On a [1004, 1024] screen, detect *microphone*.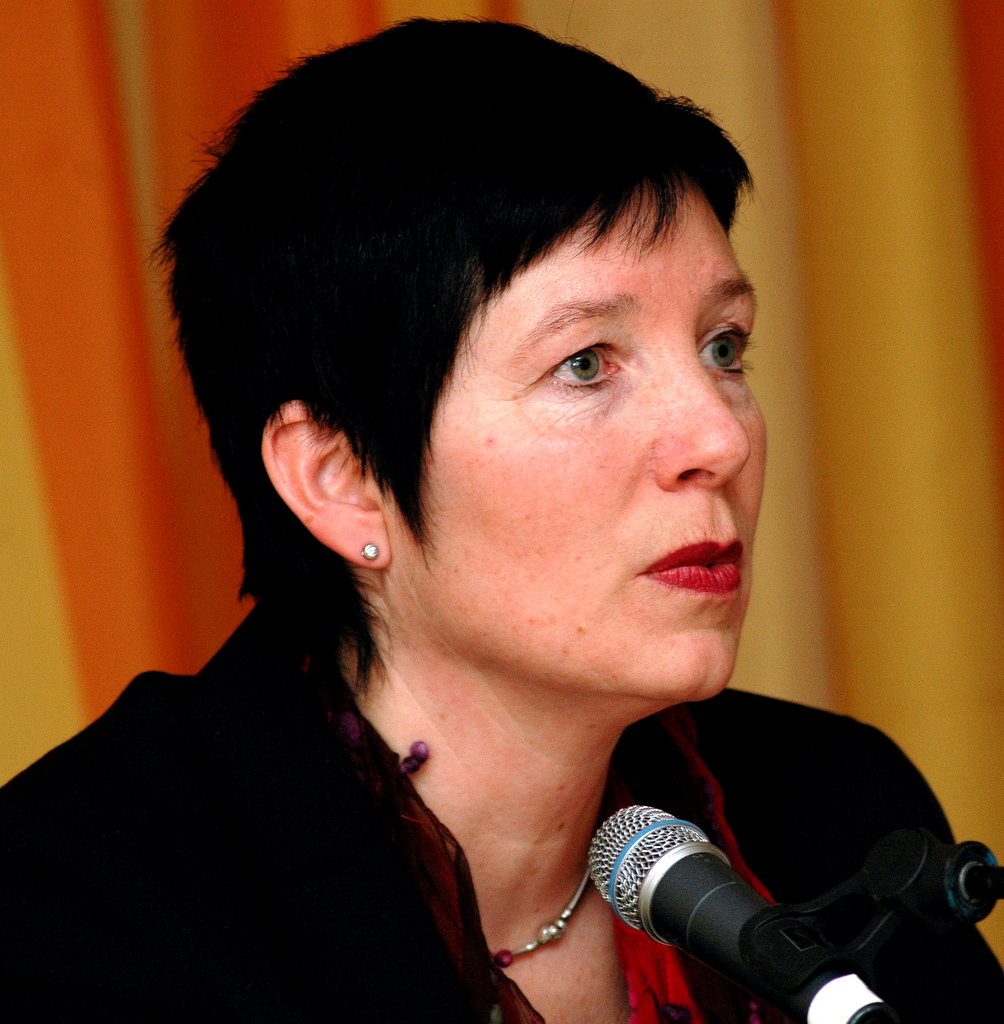
(580,802,909,1023).
